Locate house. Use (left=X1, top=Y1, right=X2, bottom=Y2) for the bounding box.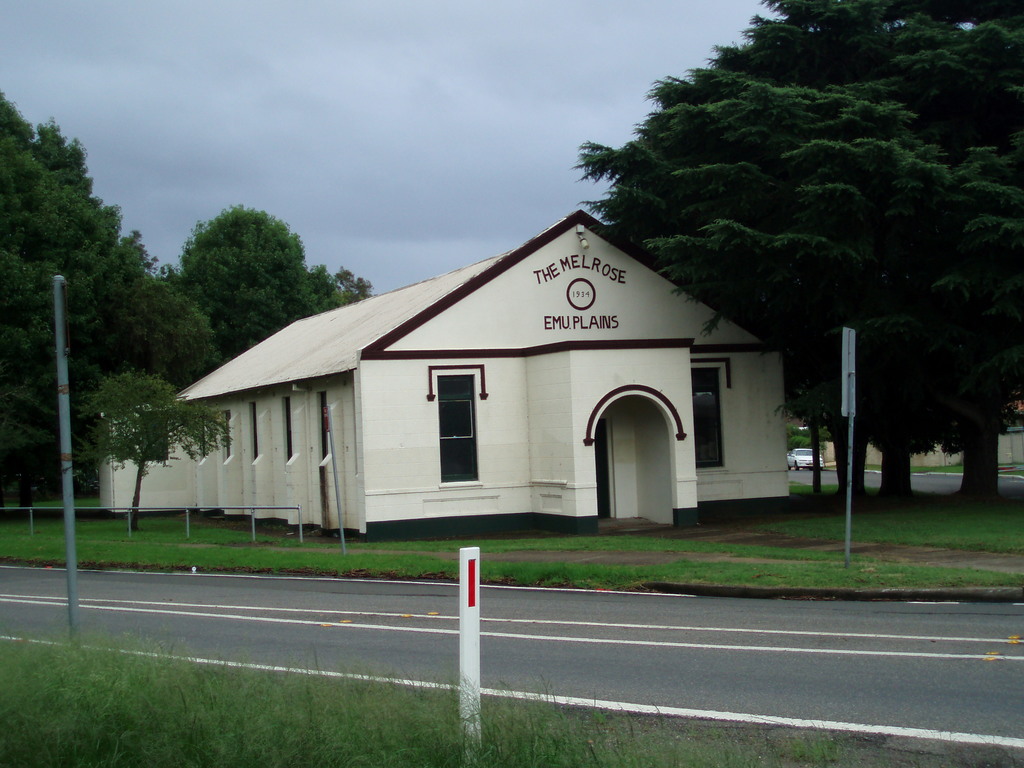
(left=96, top=207, right=800, bottom=545).
